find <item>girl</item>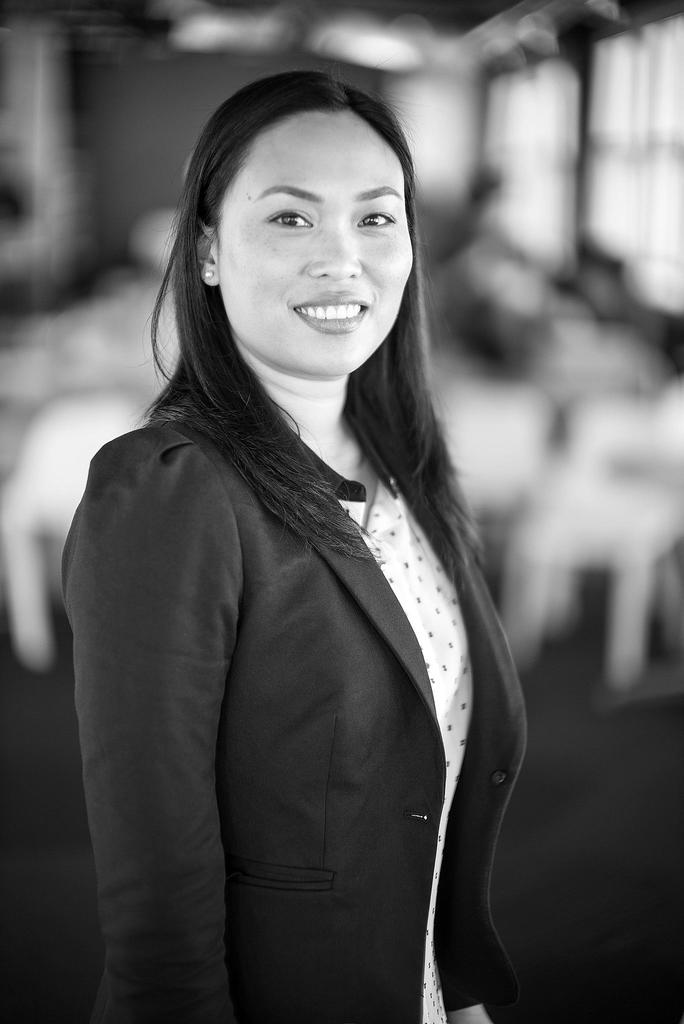
(x1=73, y1=69, x2=544, y2=1023)
